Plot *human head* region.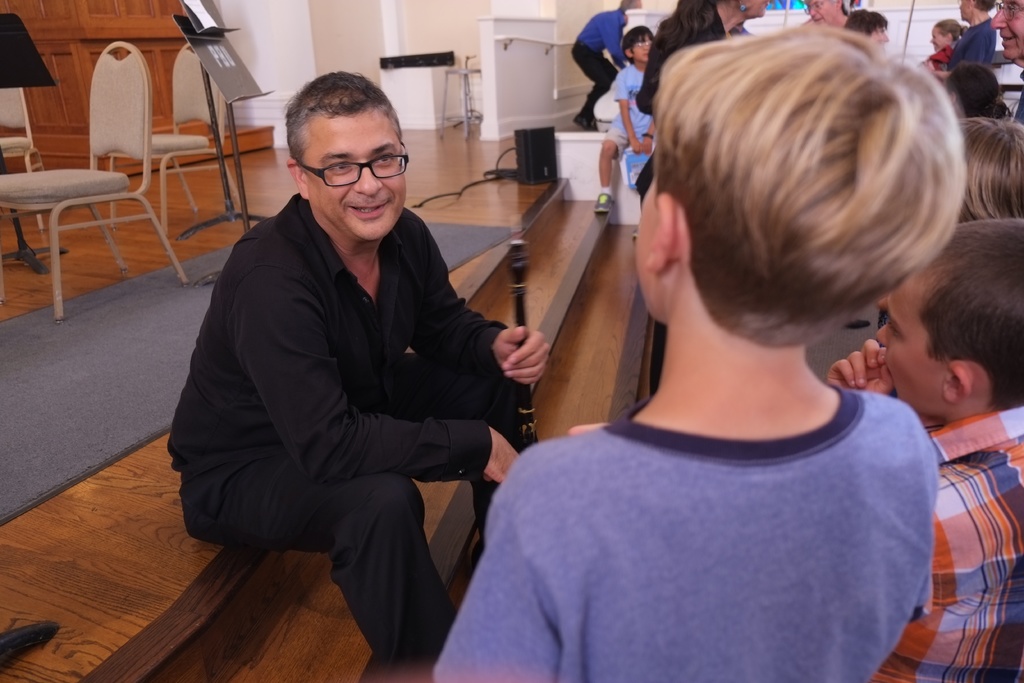
Plotted at x1=964 y1=118 x2=1023 y2=220.
